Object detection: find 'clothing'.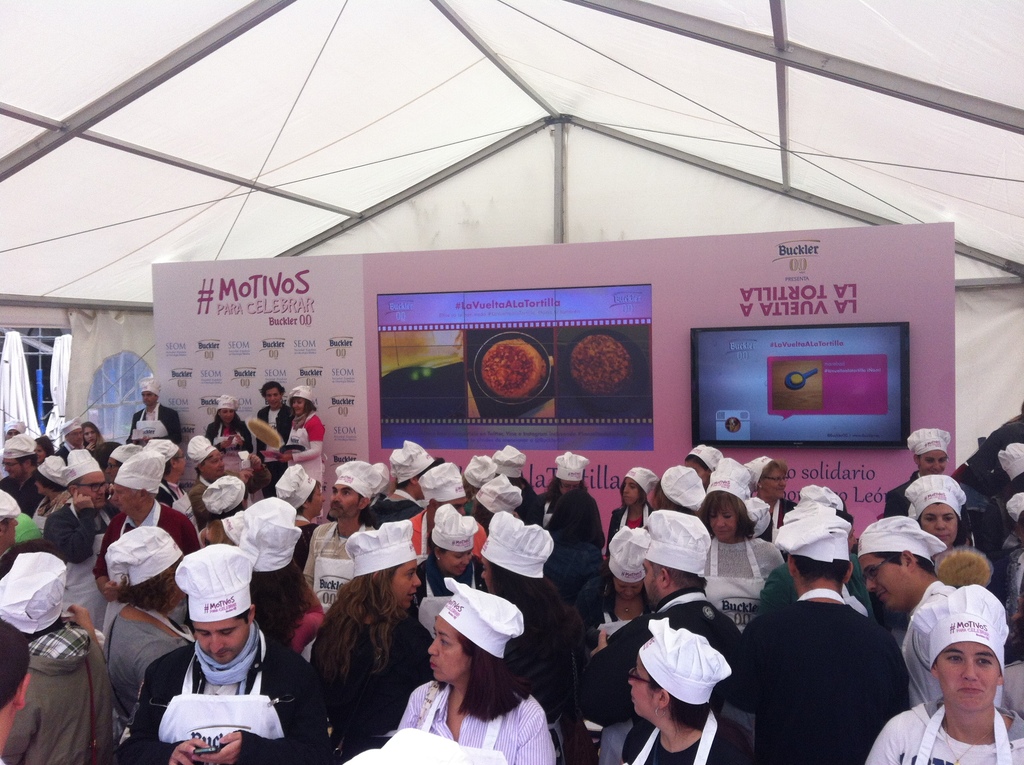
bbox=[367, 493, 424, 524].
